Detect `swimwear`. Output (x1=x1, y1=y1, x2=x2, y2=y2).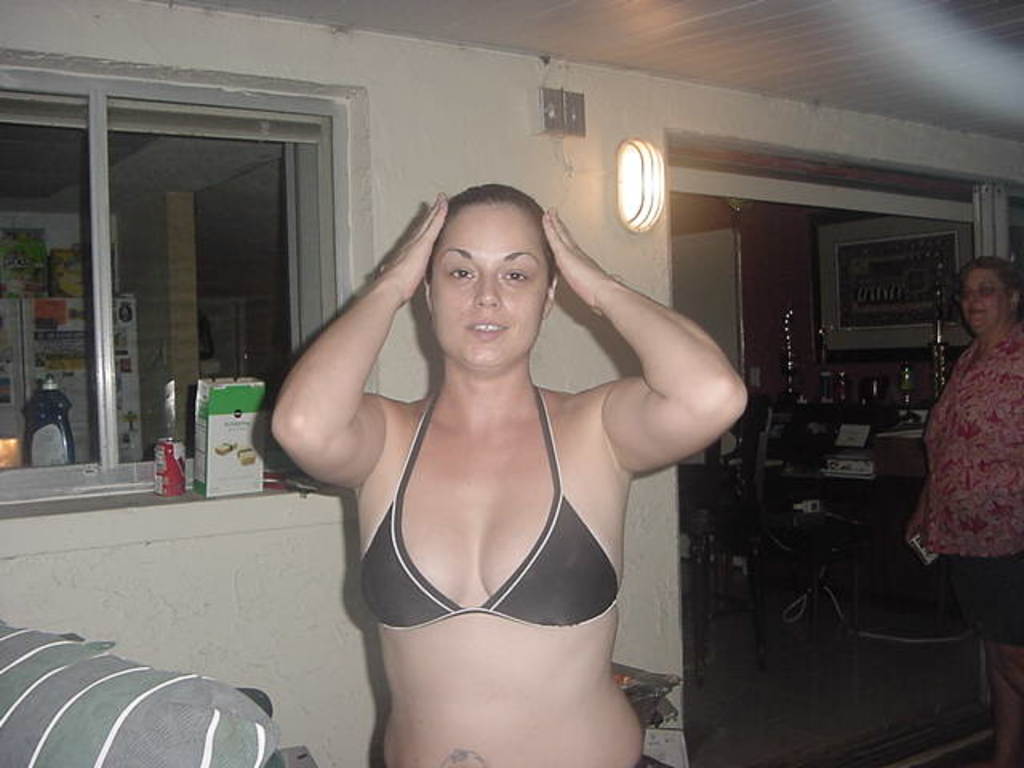
(x1=342, y1=378, x2=621, y2=626).
